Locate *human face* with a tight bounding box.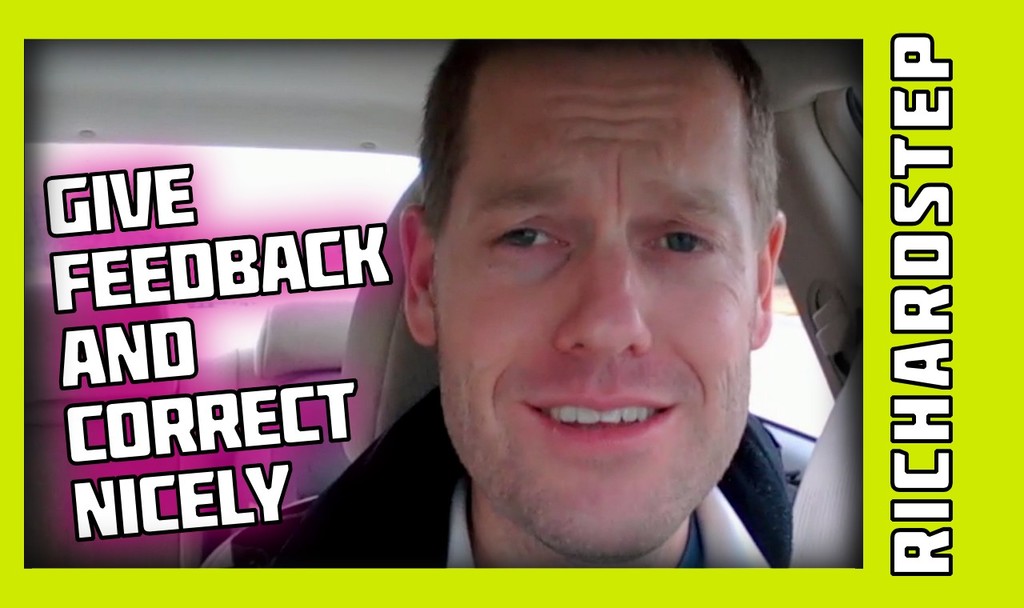
(432, 40, 755, 557).
